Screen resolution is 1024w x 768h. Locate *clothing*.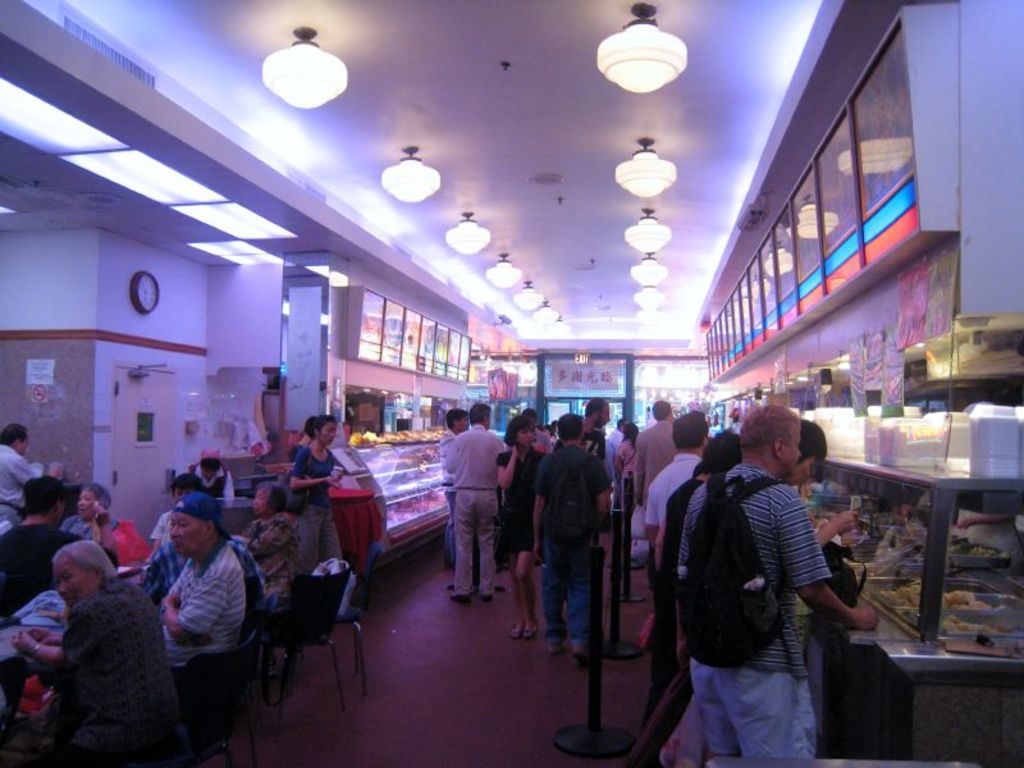
bbox=(156, 531, 242, 666).
